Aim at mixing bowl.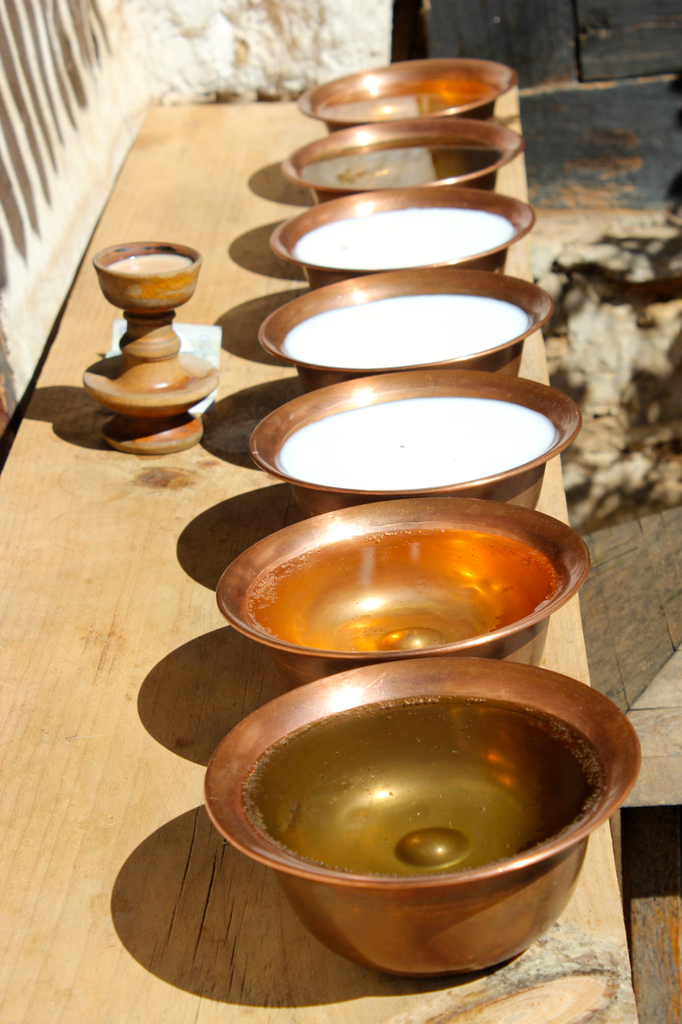
Aimed at Rect(203, 654, 644, 974).
